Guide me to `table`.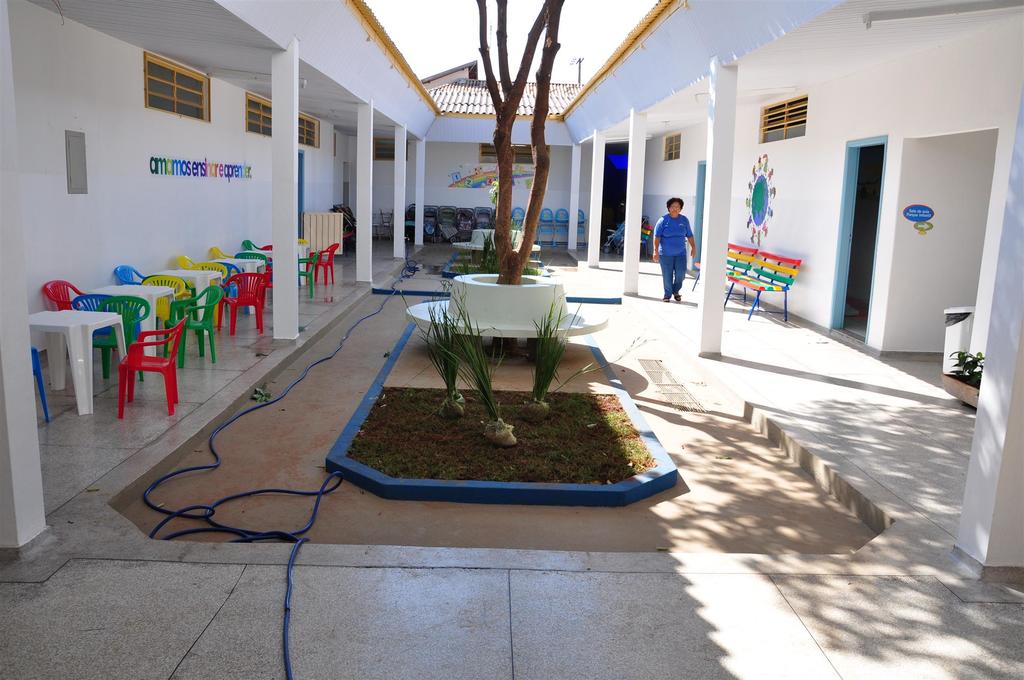
Guidance: 297,246,305,286.
